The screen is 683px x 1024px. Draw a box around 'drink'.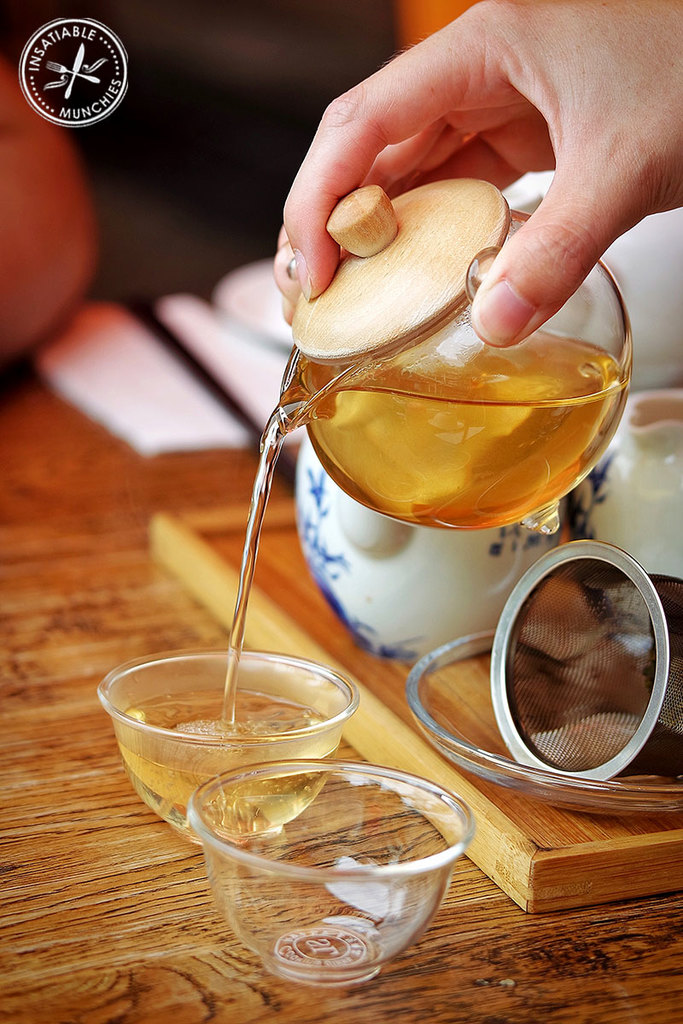
BBox(258, 223, 633, 546).
